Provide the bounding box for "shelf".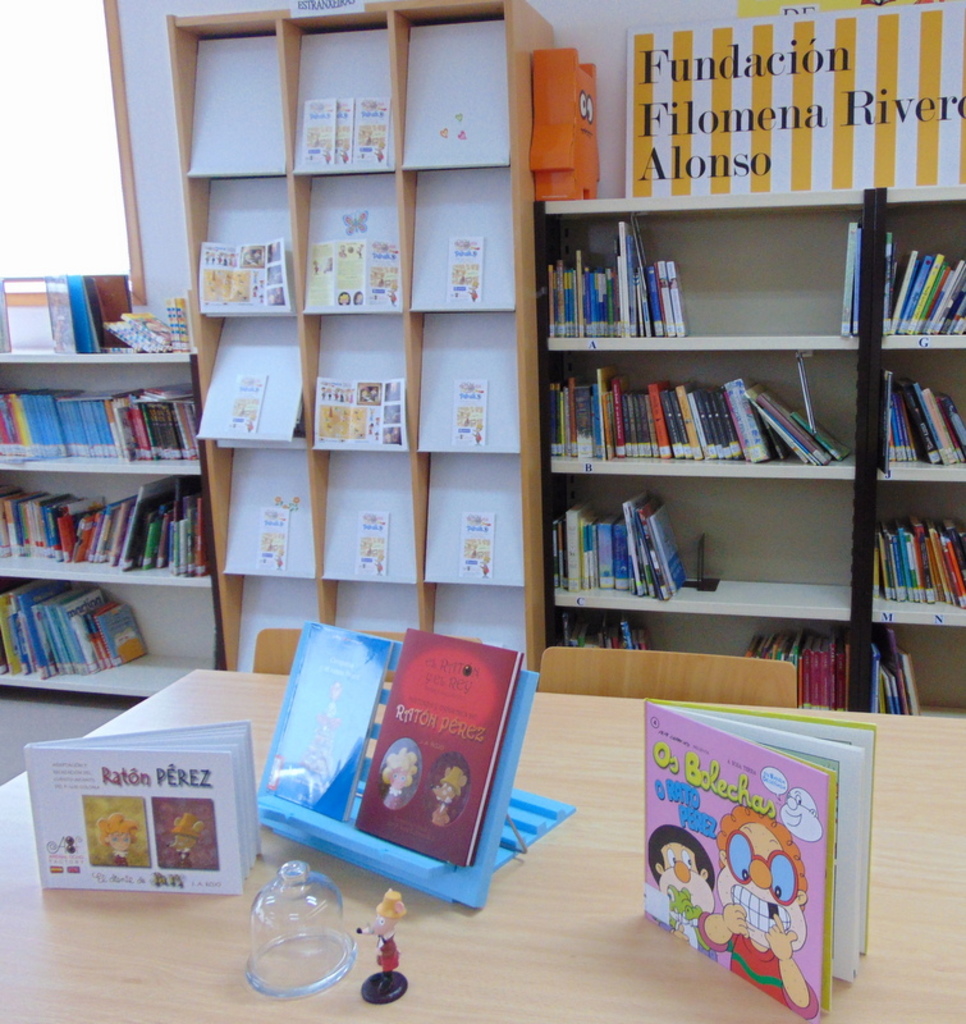
bbox=[0, 562, 221, 707].
